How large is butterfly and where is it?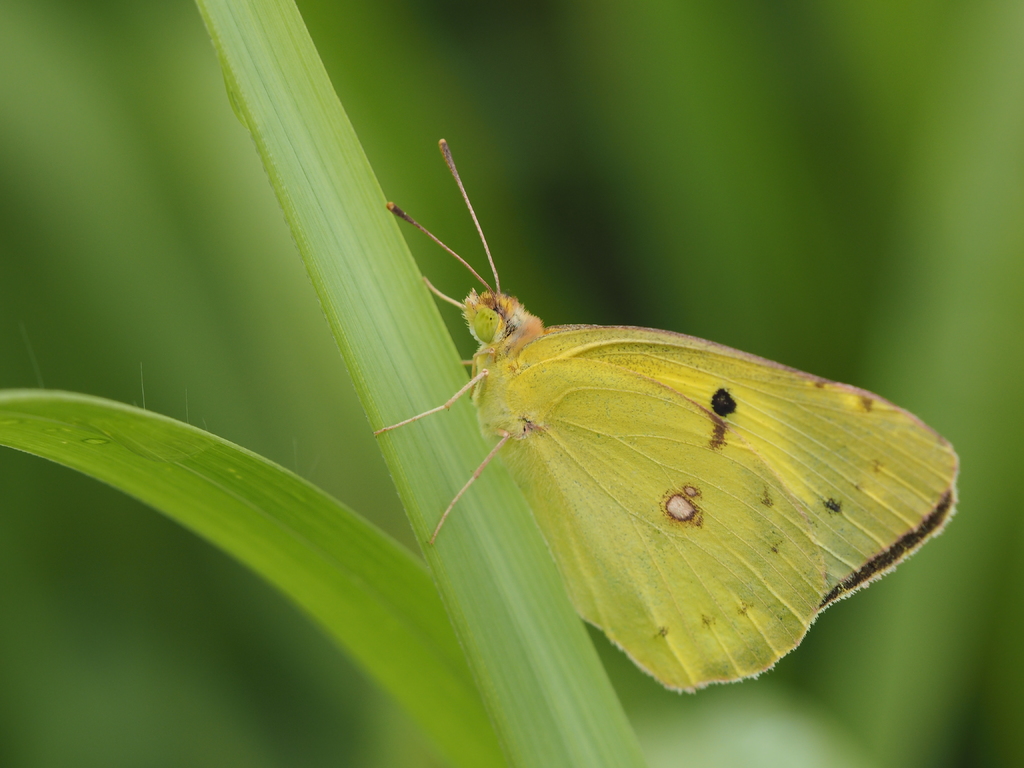
Bounding box: <box>387,106,943,701</box>.
